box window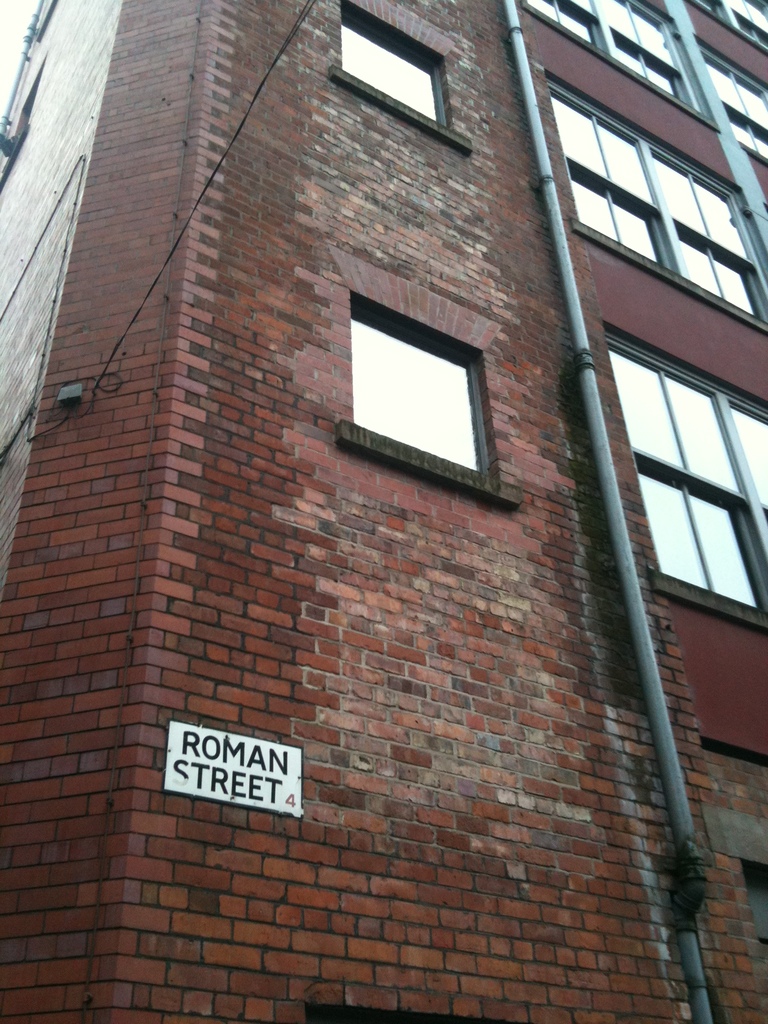
[696,44,767,166]
